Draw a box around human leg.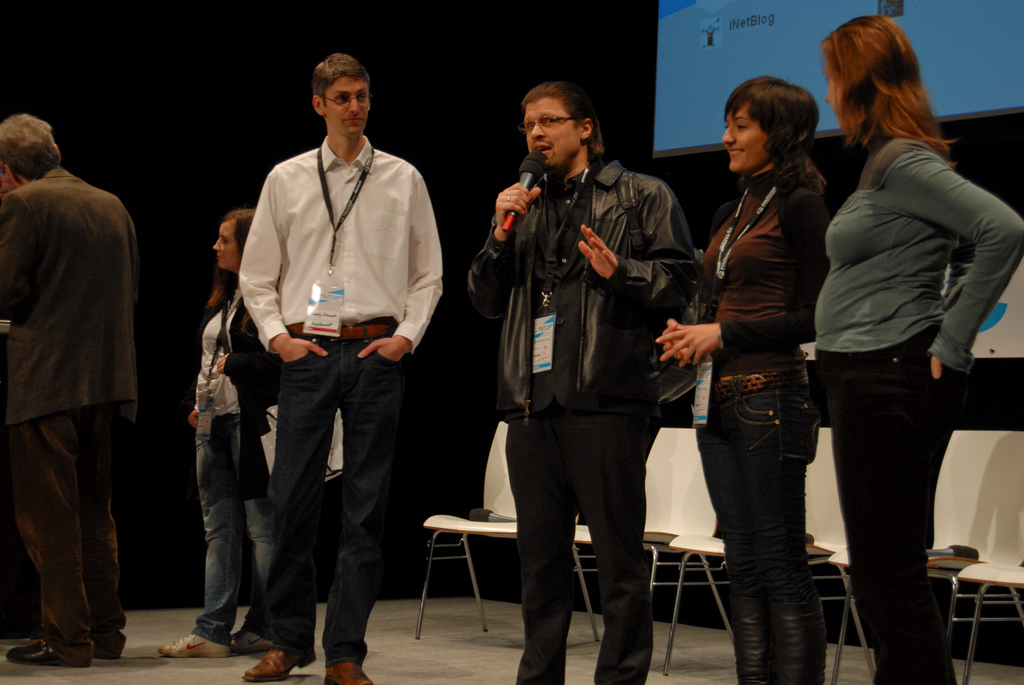
72 414 135 657.
